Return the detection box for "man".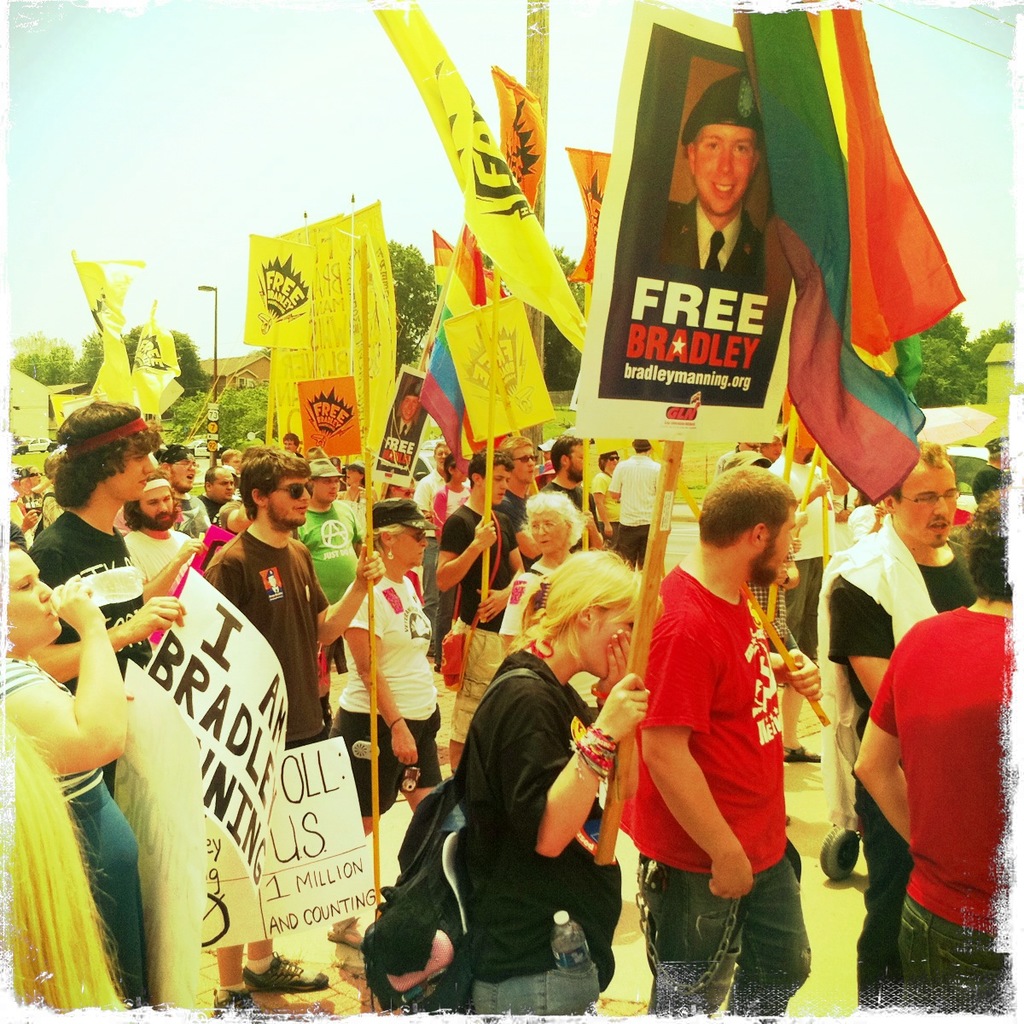
locate(156, 443, 214, 538).
